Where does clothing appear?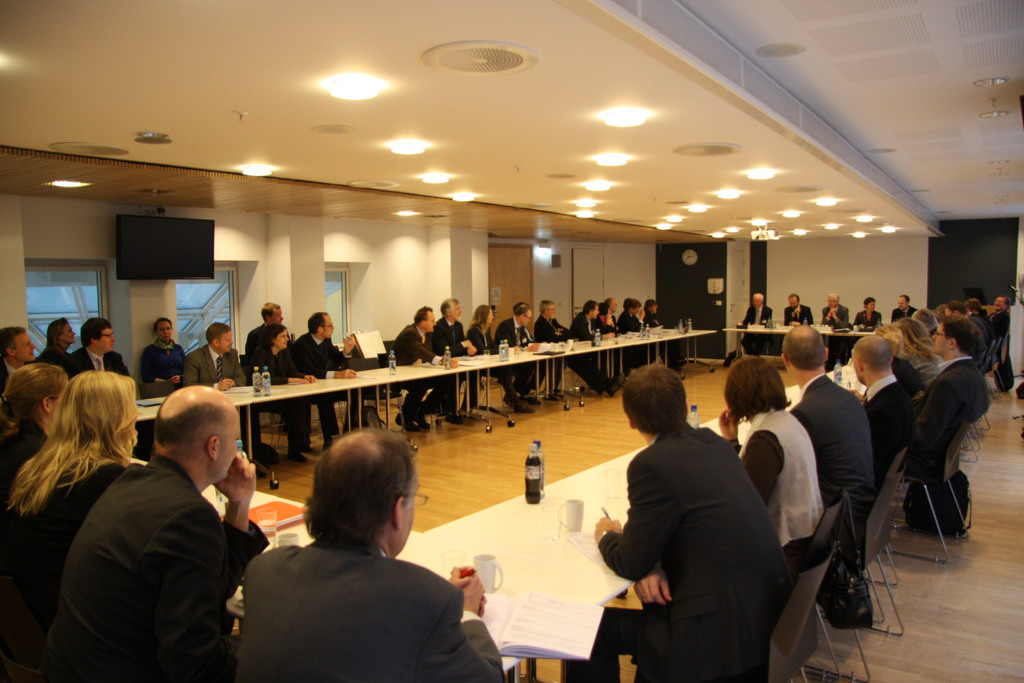
Appears at locate(0, 416, 50, 500).
